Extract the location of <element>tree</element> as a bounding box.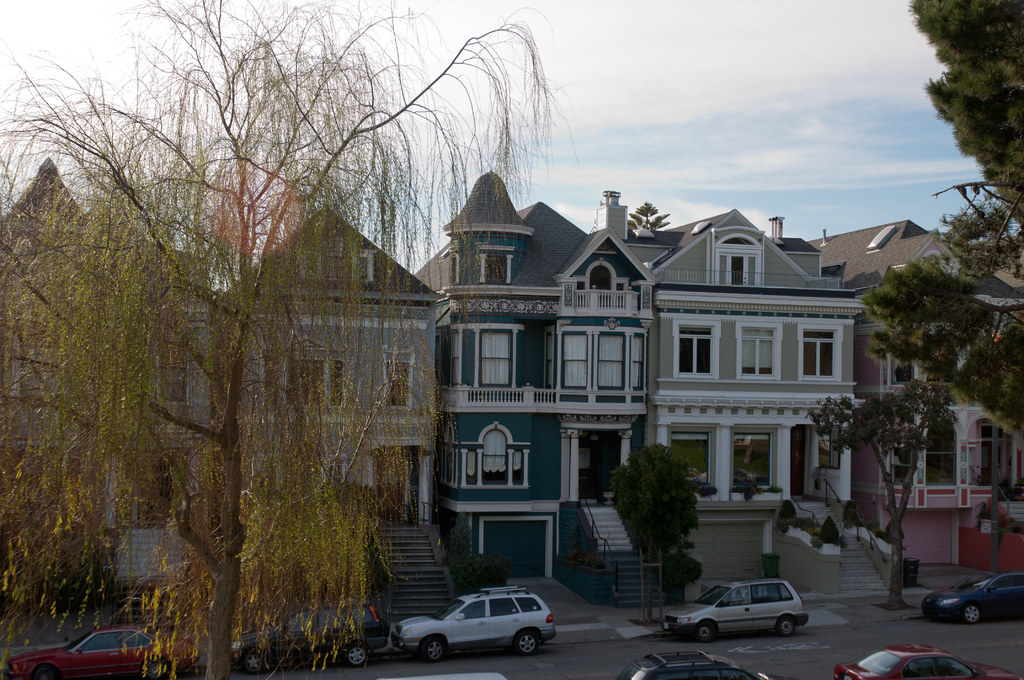
806:369:957:616.
